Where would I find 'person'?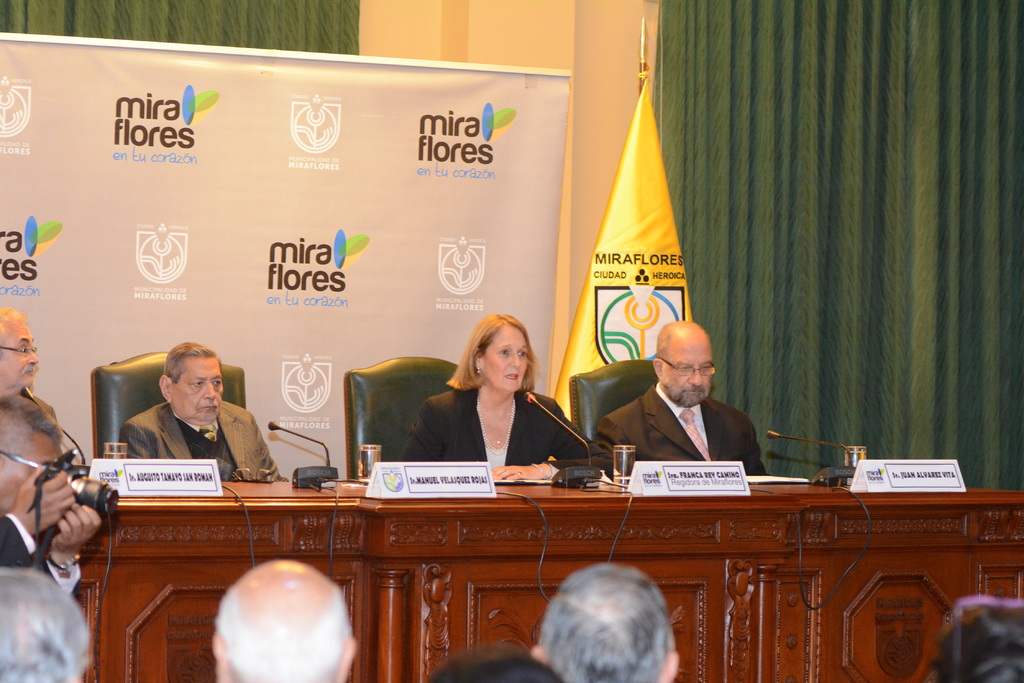
At 596,316,774,479.
